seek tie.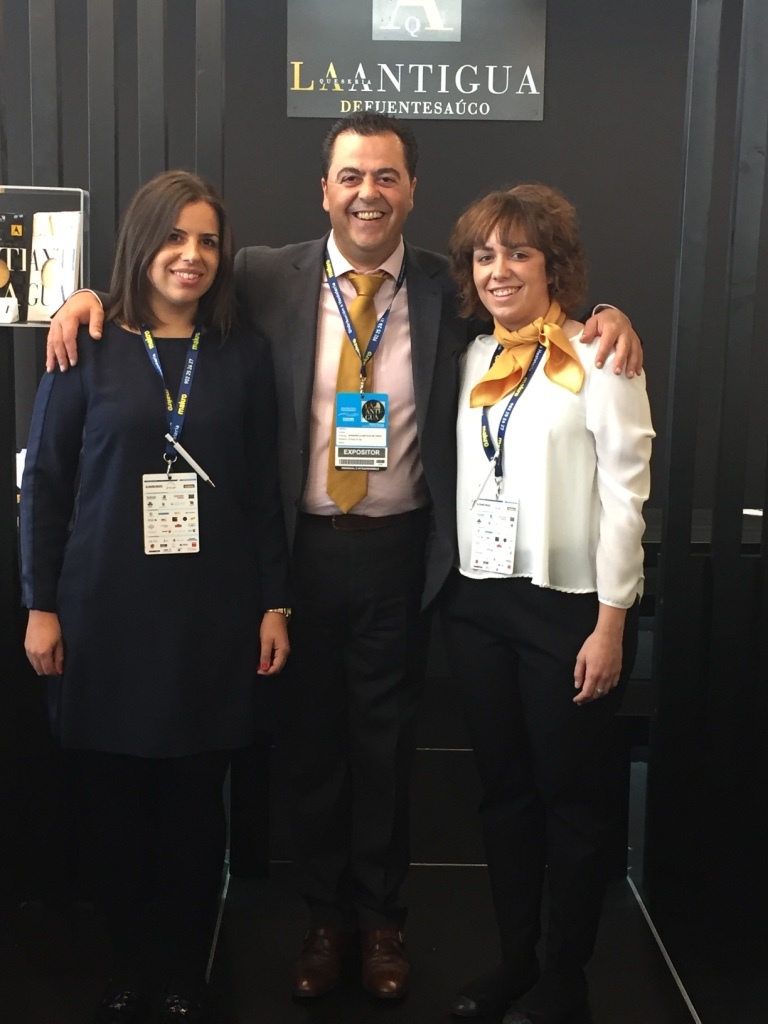
x1=323 y1=272 x2=387 y2=518.
